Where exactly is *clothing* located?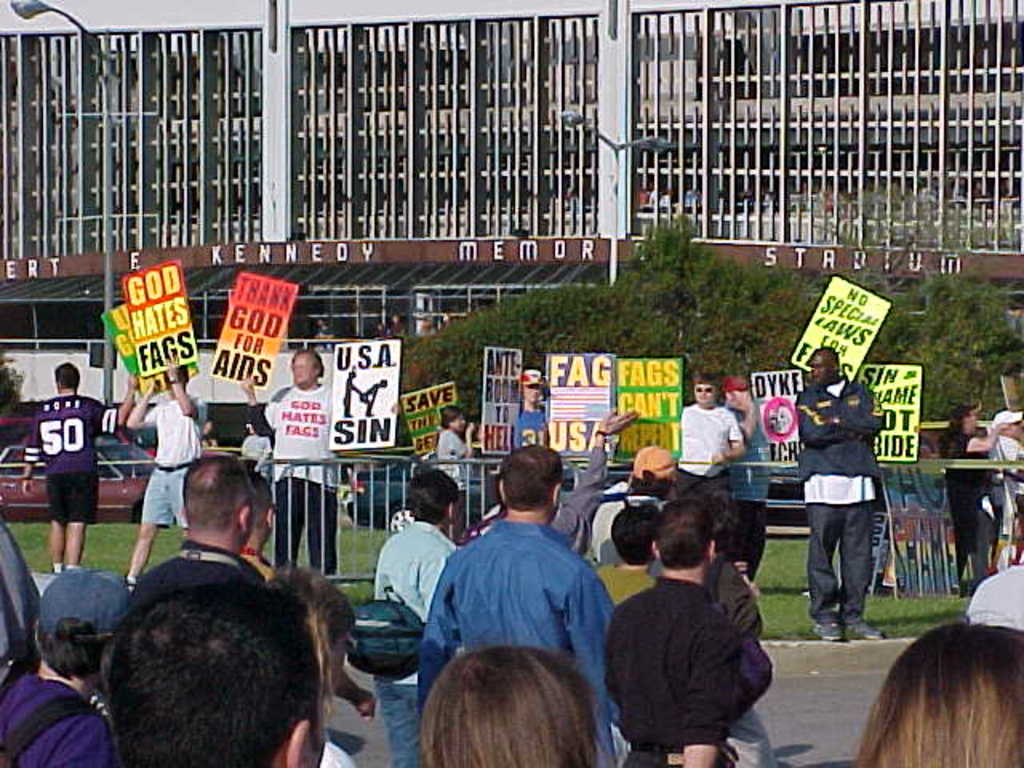
Its bounding box is 317, 744, 354, 766.
